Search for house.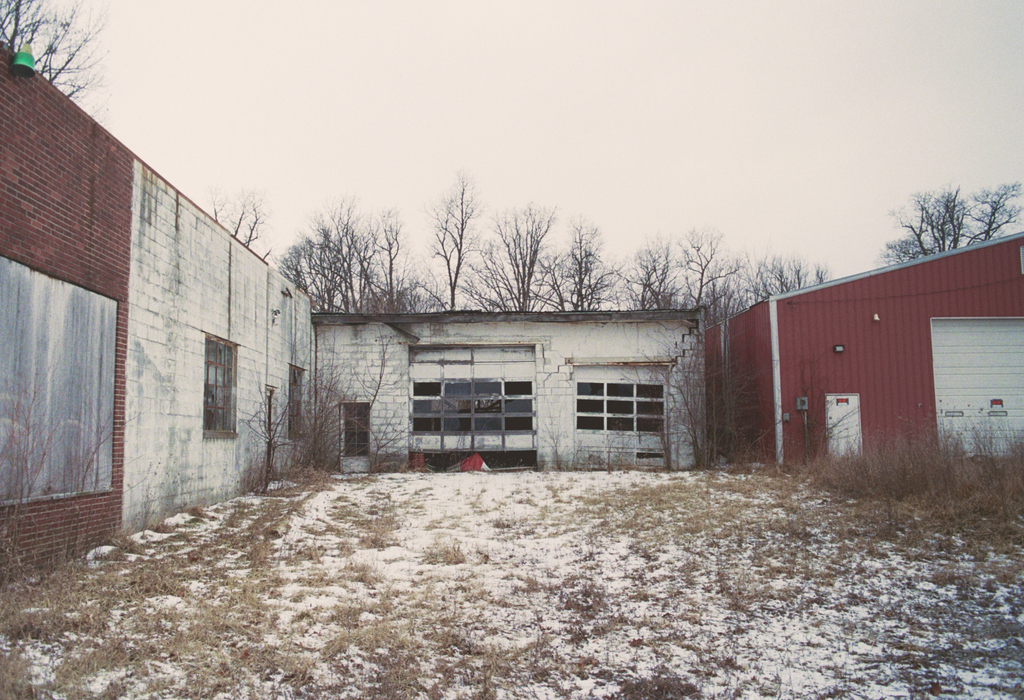
Found at [5, 47, 294, 580].
